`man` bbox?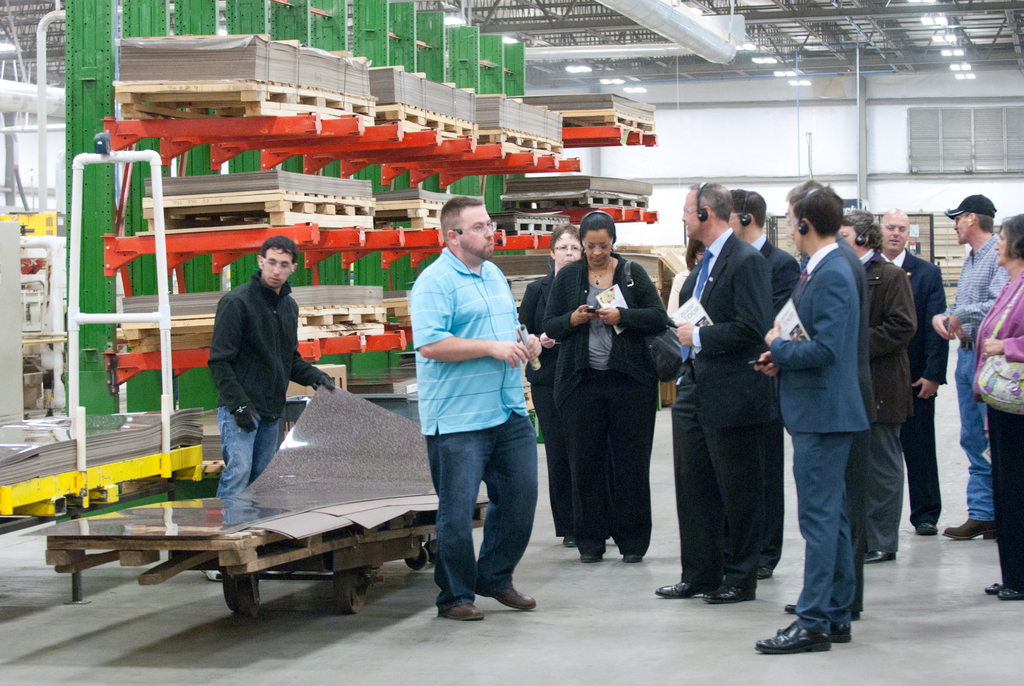
region(876, 211, 948, 535)
